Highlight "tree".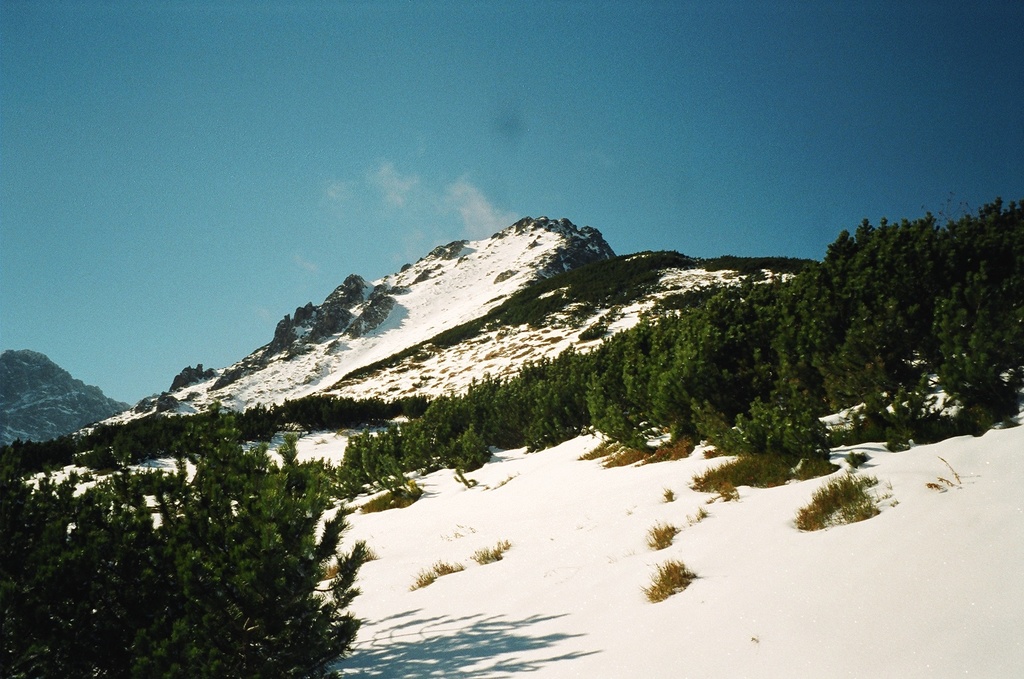
Highlighted region: 665/282/745/445.
